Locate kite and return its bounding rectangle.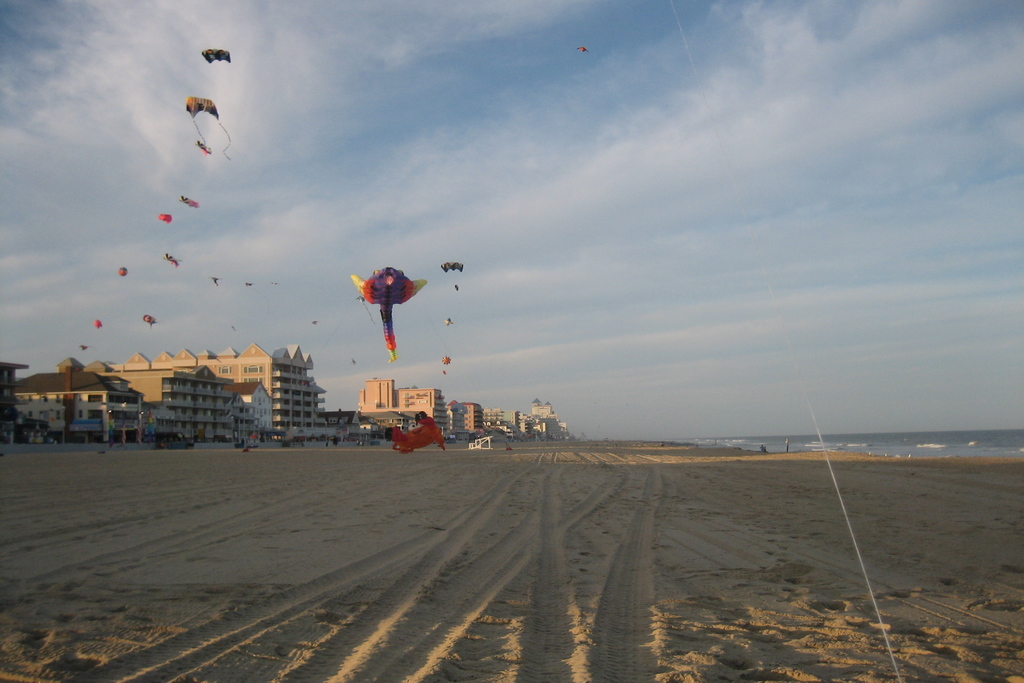
159 213 172 224.
